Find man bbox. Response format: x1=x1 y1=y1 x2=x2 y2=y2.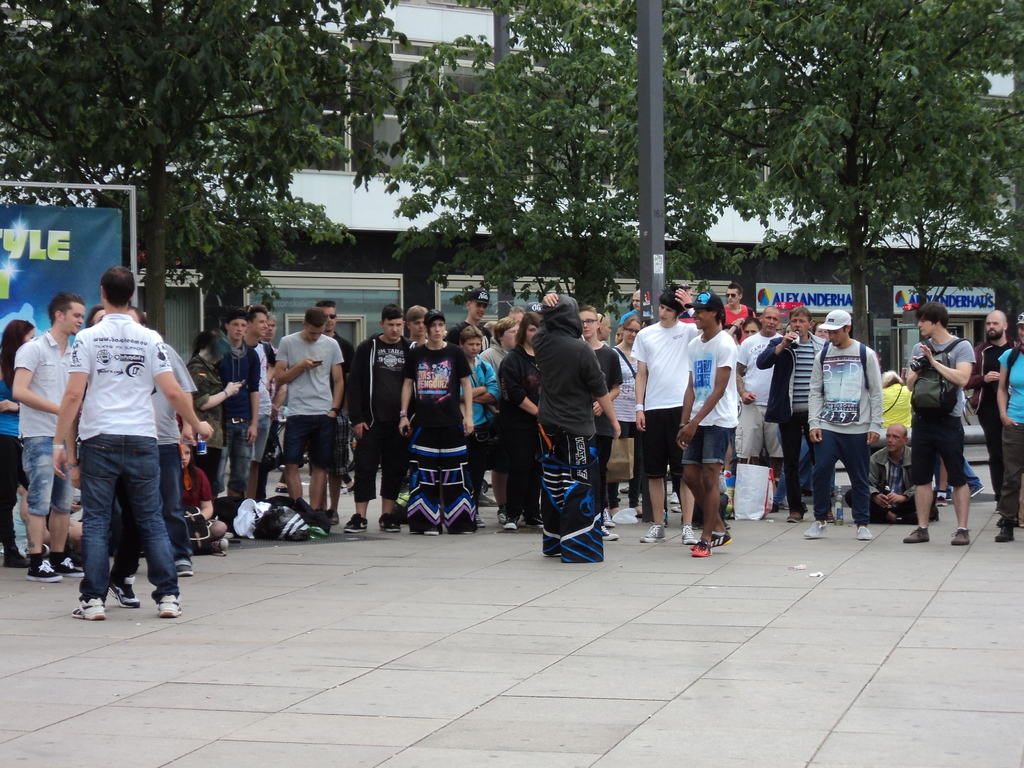
x1=580 y1=298 x2=628 y2=541.
